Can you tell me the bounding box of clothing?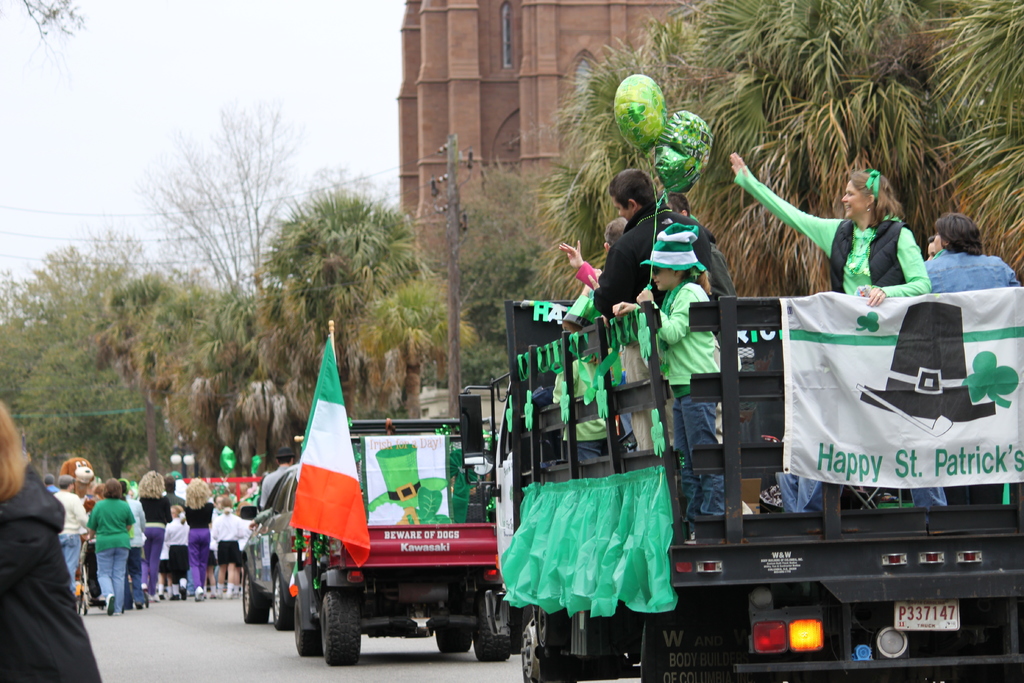
box=[3, 446, 77, 677].
